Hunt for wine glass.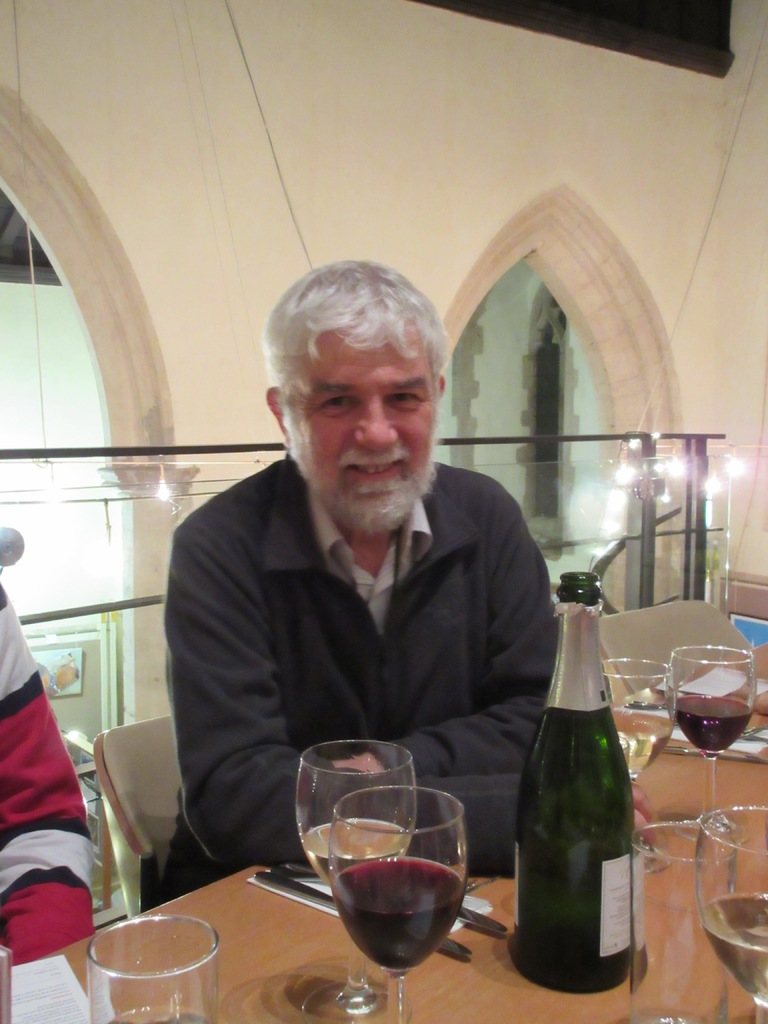
Hunted down at [left=296, top=740, right=422, bottom=1015].
